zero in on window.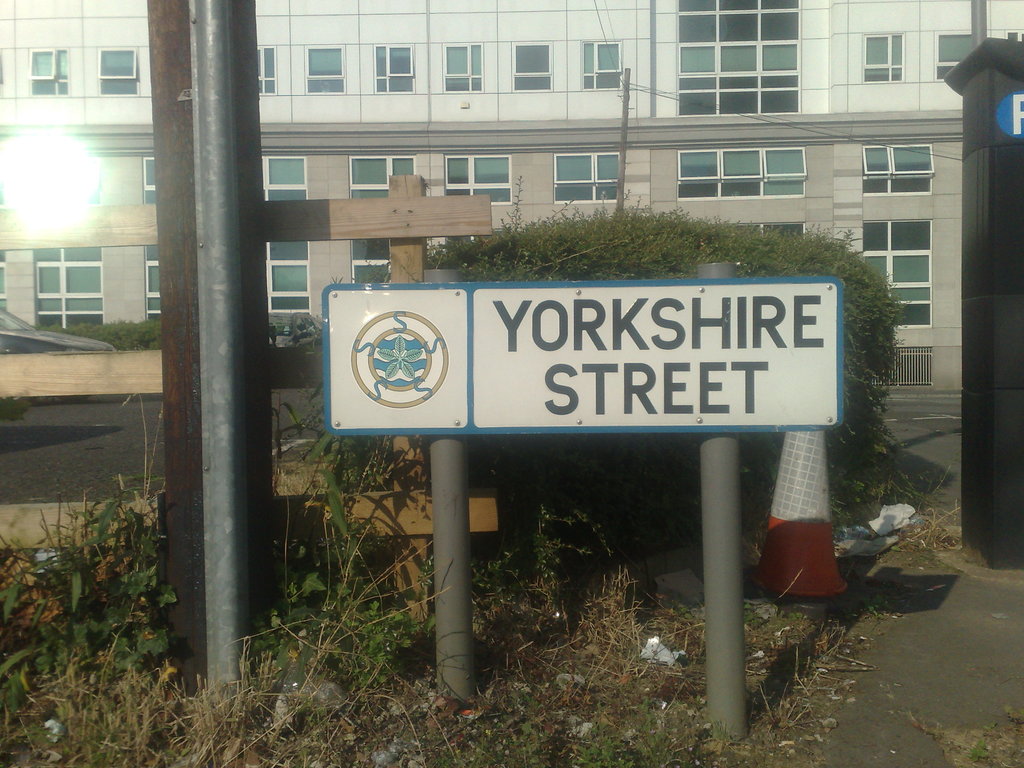
Zeroed in: locate(863, 216, 933, 325).
